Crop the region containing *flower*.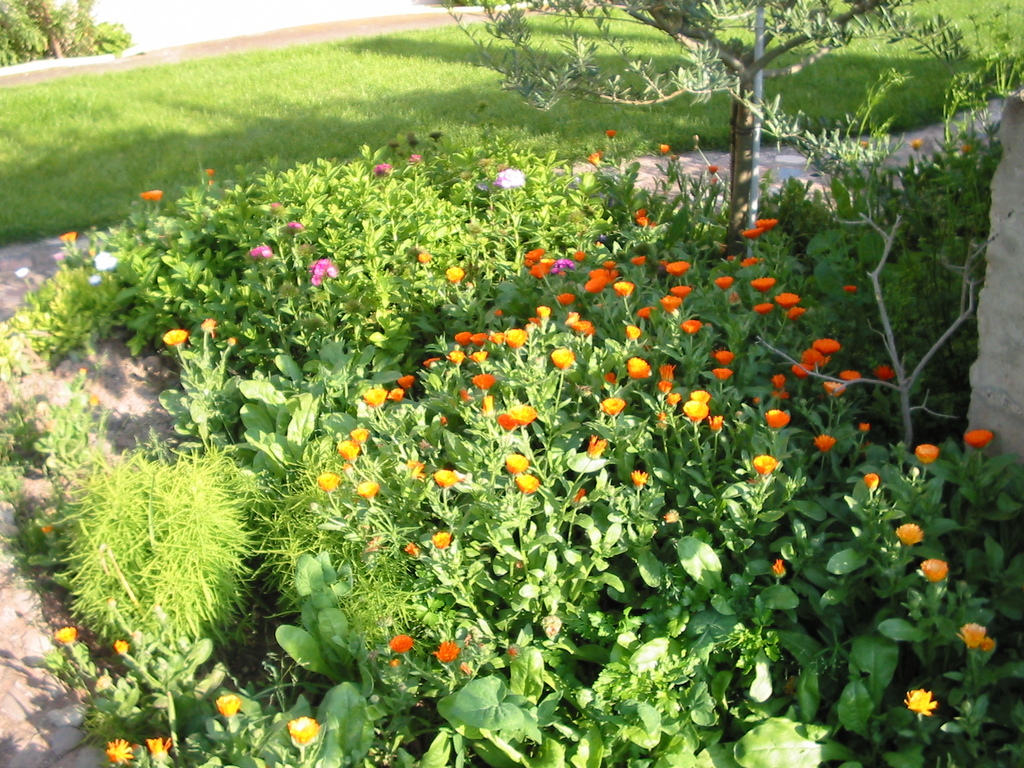
Crop region: box=[406, 135, 418, 148].
